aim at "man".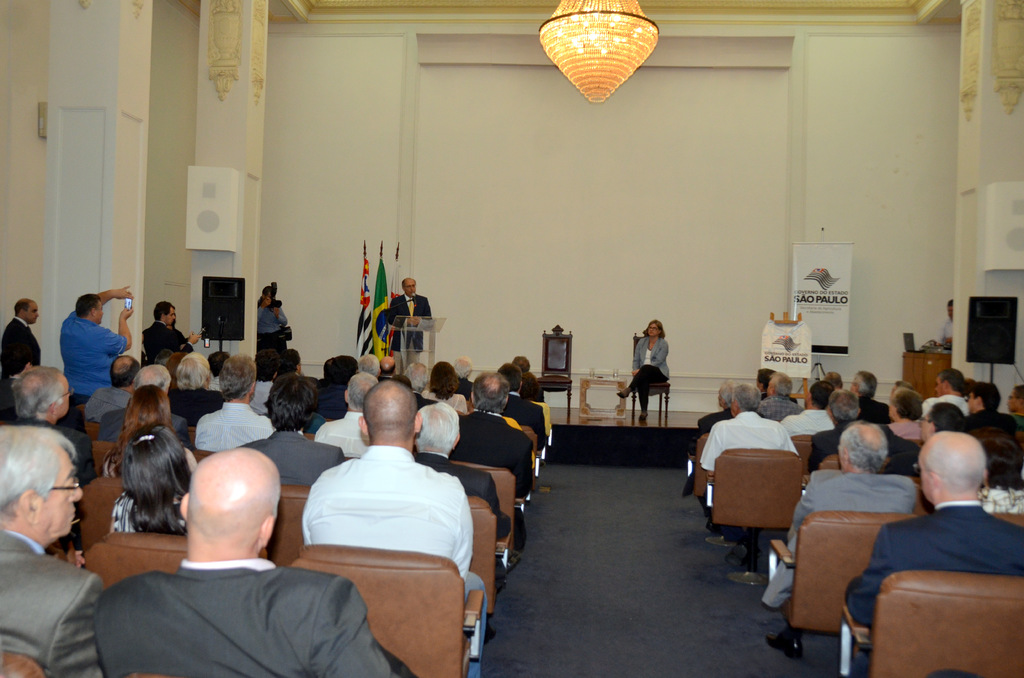
Aimed at {"left": 460, "top": 365, "right": 531, "bottom": 547}.
